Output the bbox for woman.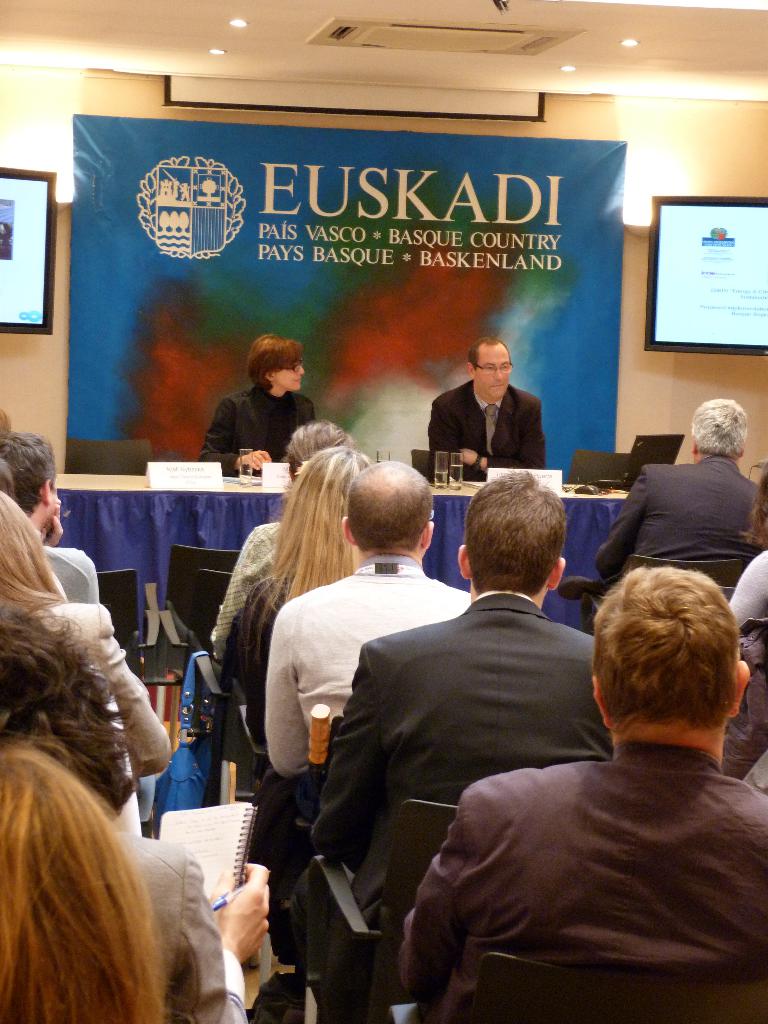
crop(196, 330, 327, 474).
